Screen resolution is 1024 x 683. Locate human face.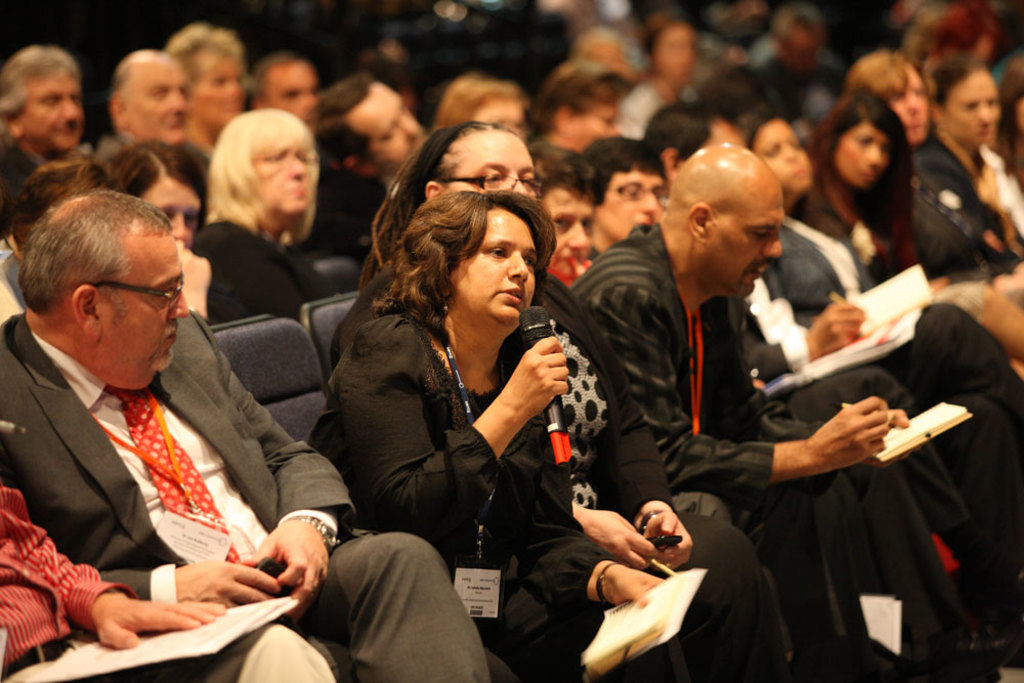
[x1=456, y1=208, x2=540, y2=328].
